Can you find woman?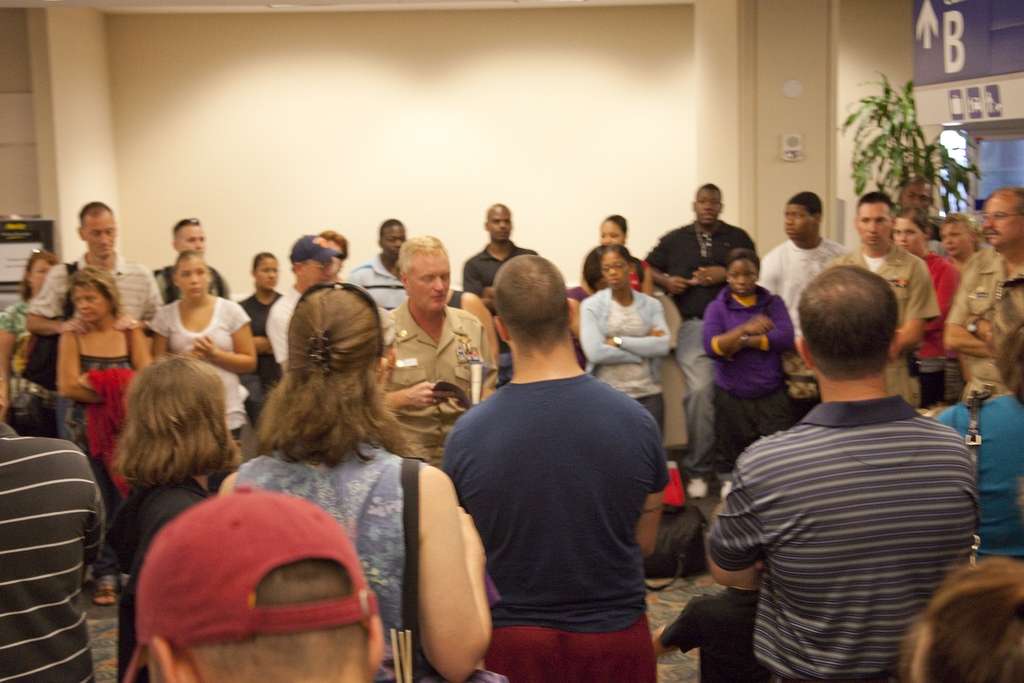
Yes, bounding box: pyautogui.locateOnScreen(881, 208, 960, 409).
